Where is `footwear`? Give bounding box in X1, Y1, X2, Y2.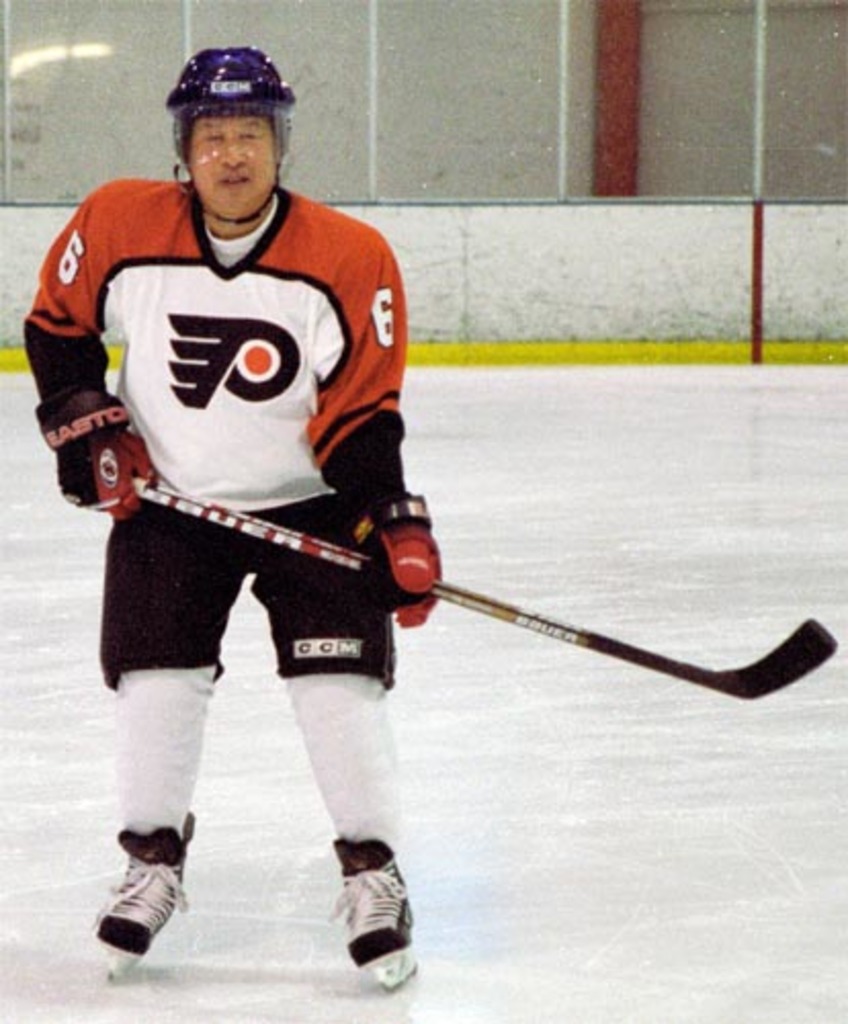
317, 838, 416, 977.
